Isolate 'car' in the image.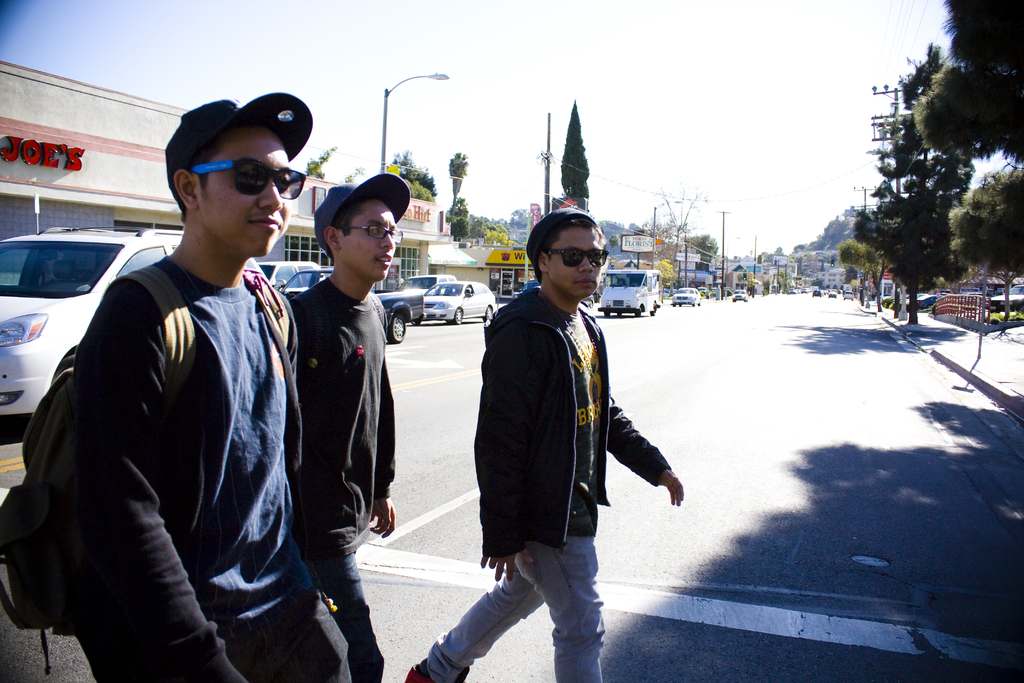
Isolated region: bbox(0, 224, 186, 425).
